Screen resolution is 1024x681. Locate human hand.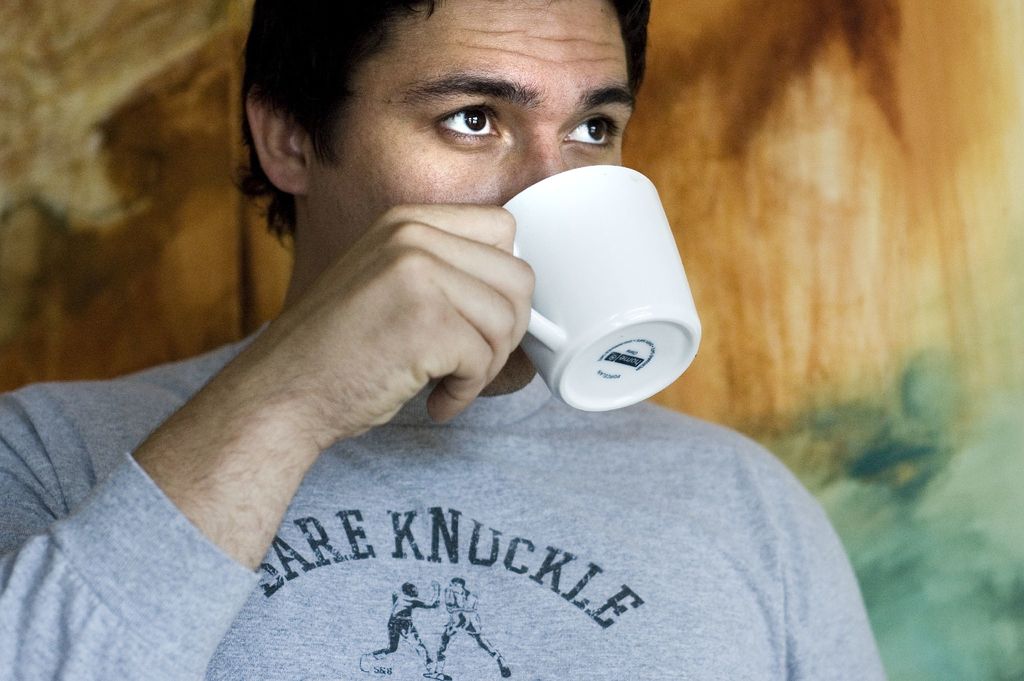
<box>153,227,563,571</box>.
